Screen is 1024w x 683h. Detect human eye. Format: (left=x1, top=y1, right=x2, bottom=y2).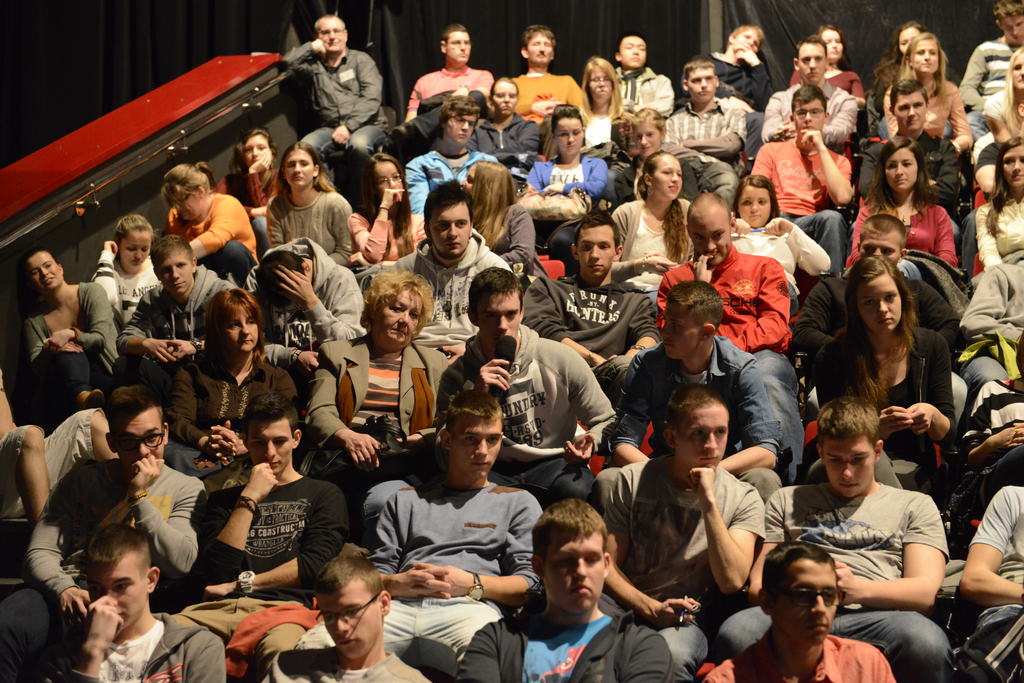
(left=671, top=321, right=685, bottom=328).
